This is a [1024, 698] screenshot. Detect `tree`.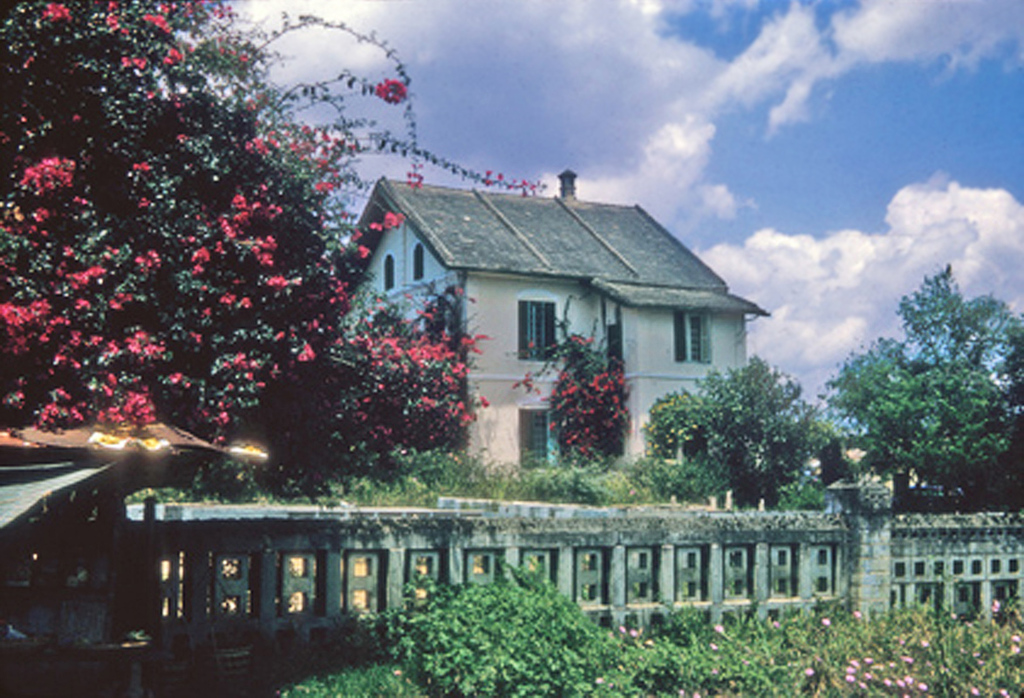
(left=641, top=365, right=828, bottom=517).
